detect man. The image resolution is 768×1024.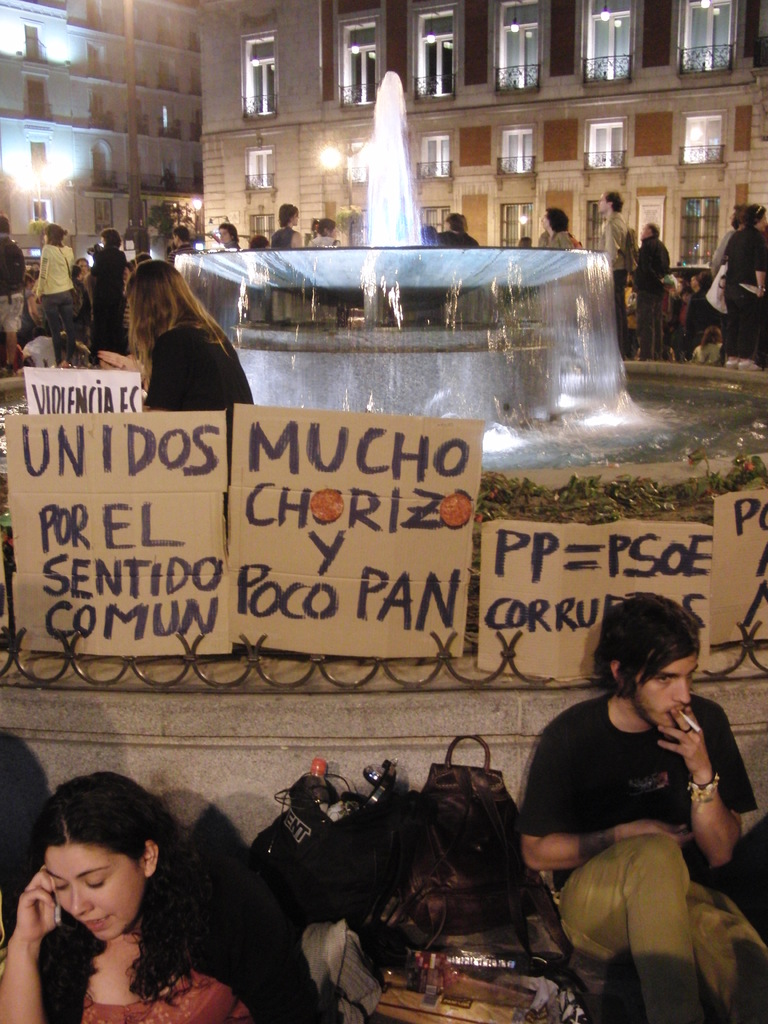
region(440, 211, 480, 247).
